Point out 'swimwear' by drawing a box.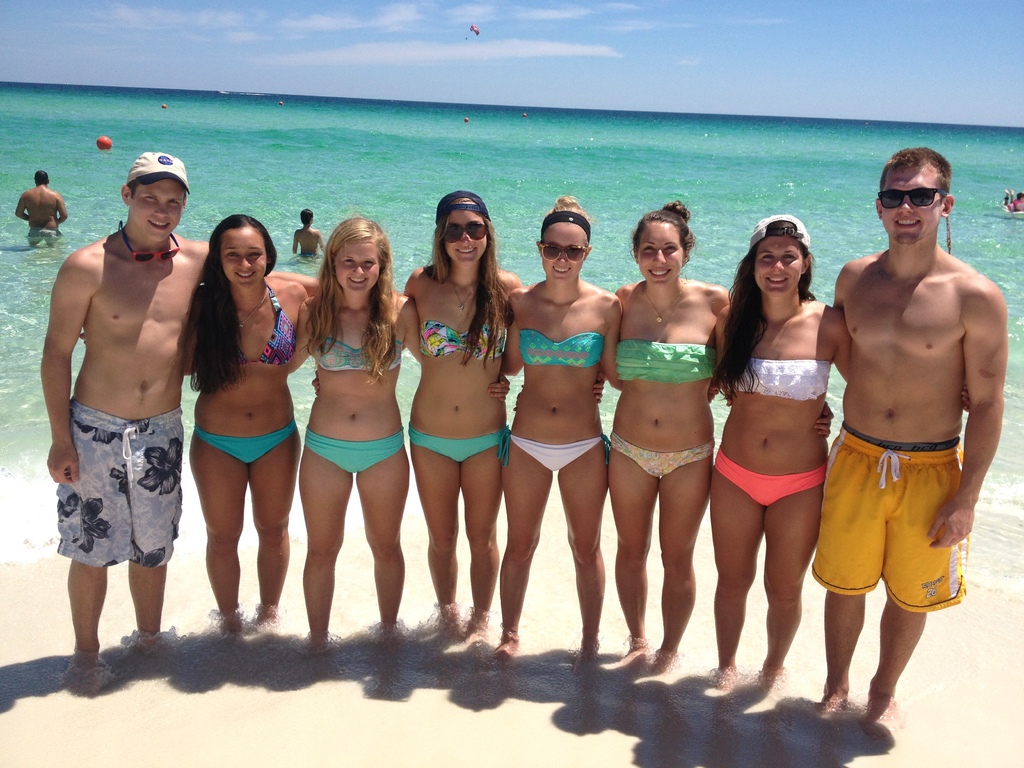
crop(811, 422, 973, 621).
